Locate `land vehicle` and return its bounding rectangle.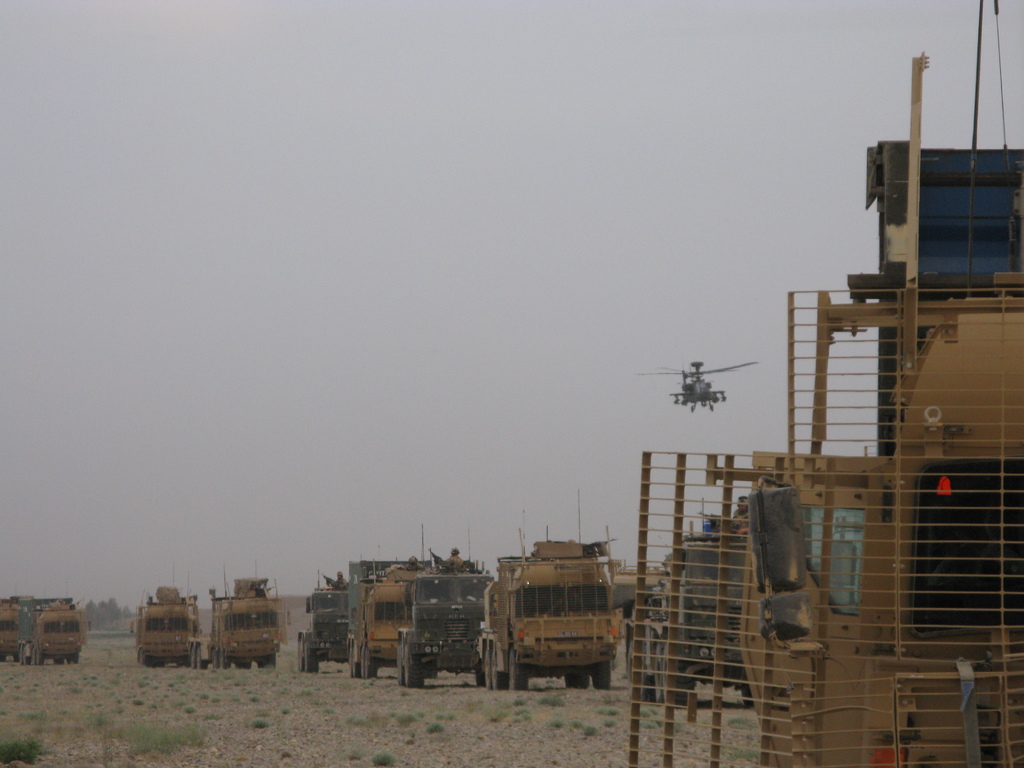
rect(189, 565, 290, 671).
